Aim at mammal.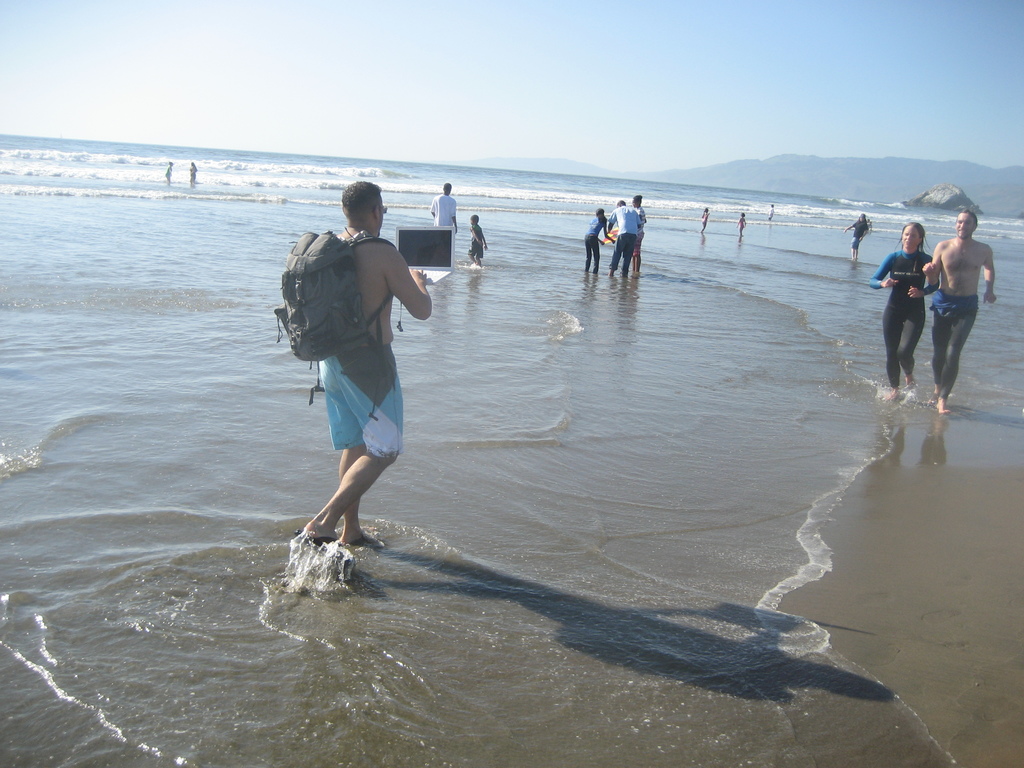
Aimed at 702, 205, 710, 232.
